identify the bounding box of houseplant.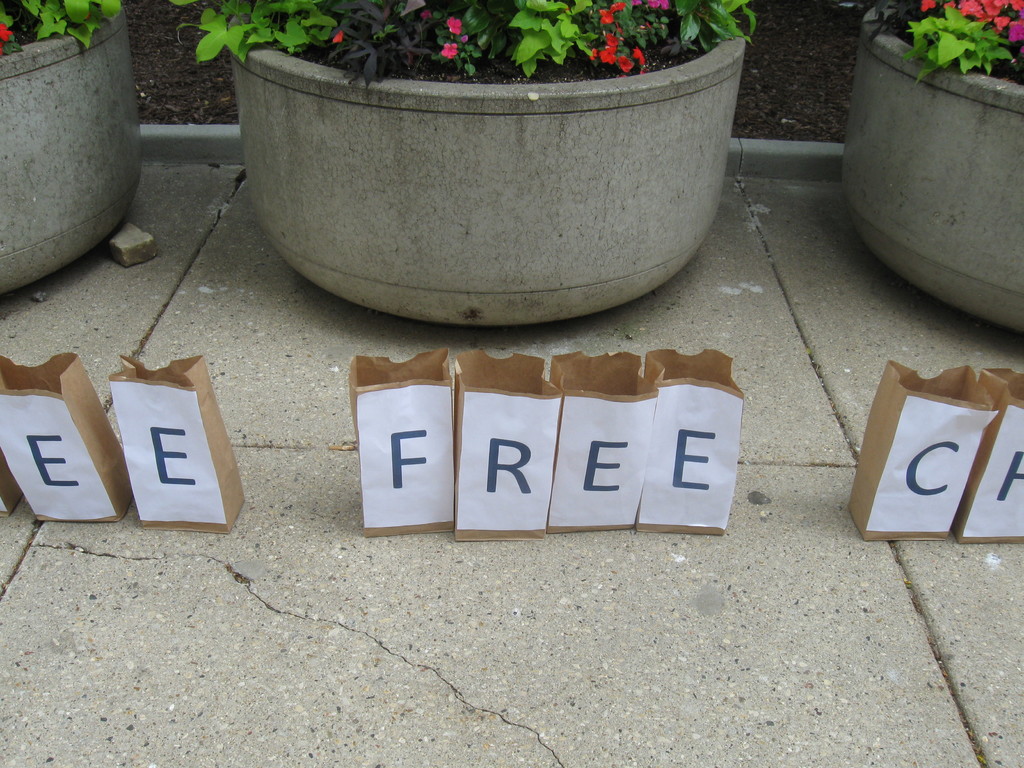
<box>0,1,138,303</box>.
